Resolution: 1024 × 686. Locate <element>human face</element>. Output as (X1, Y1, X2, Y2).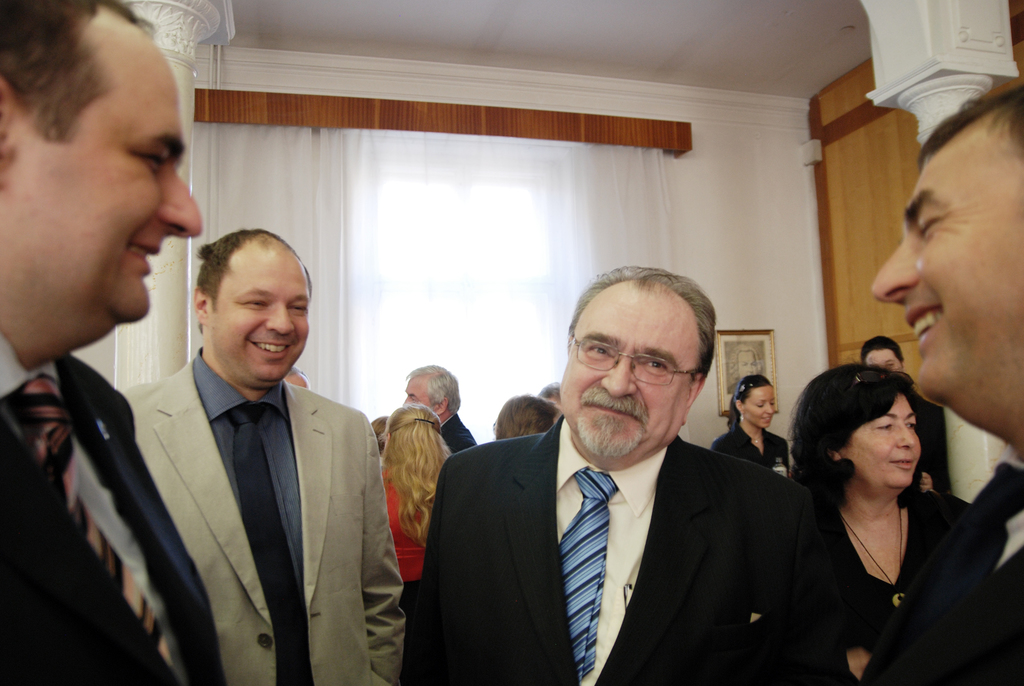
(841, 398, 922, 487).
